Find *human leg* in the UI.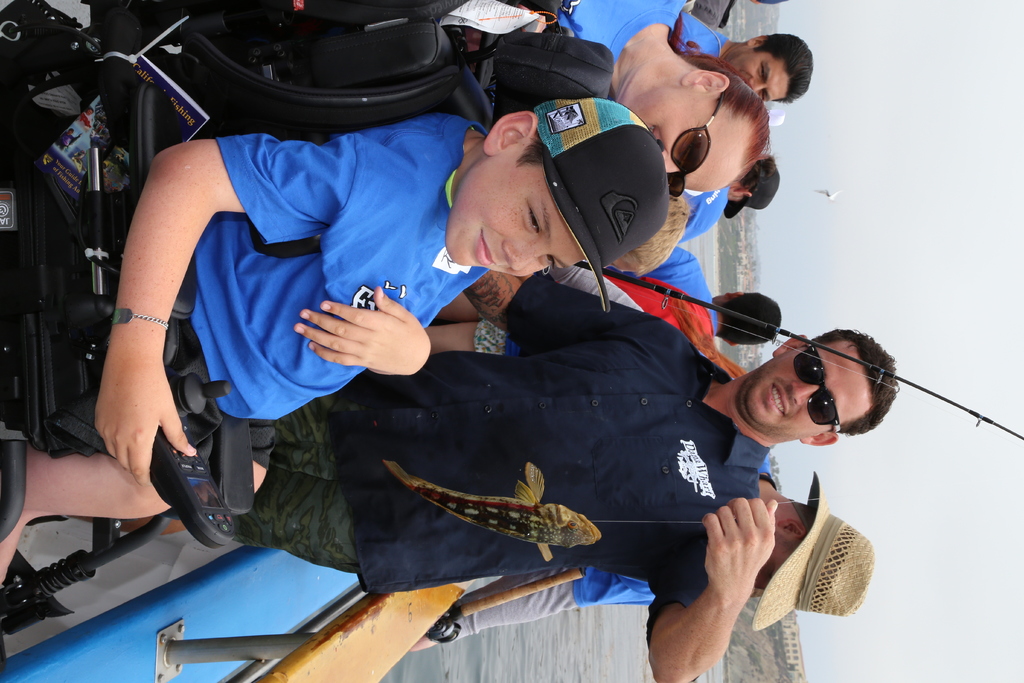
UI element at <box>406,577,582,654</box>.
